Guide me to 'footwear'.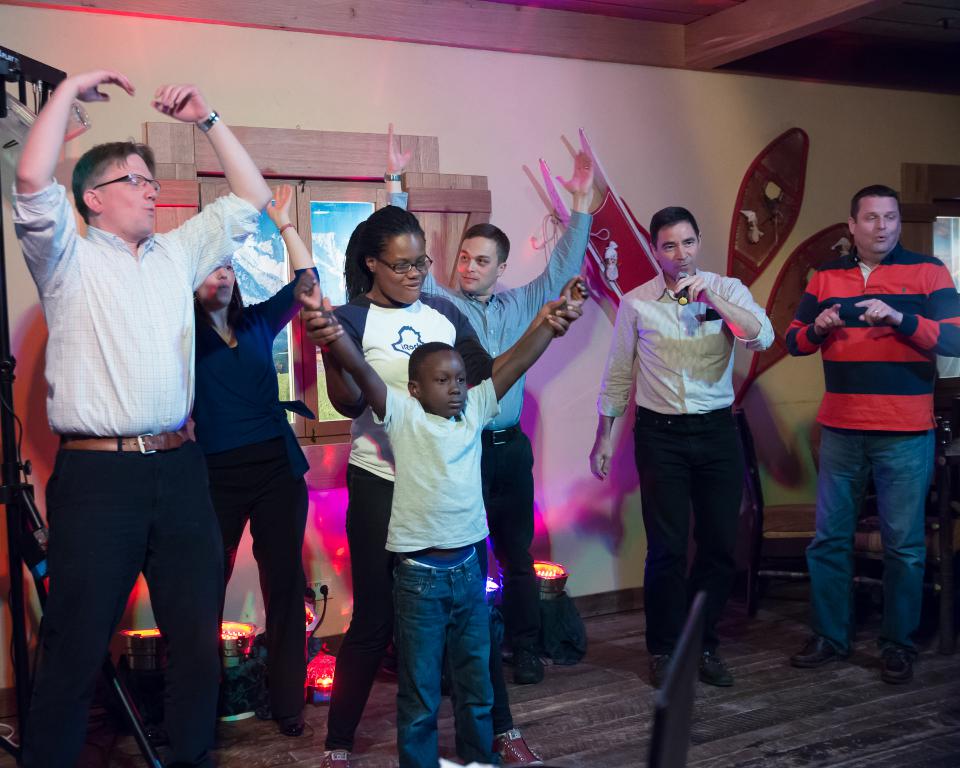
Guidance: x1=493, y1=729, x2=545, y2=767.
